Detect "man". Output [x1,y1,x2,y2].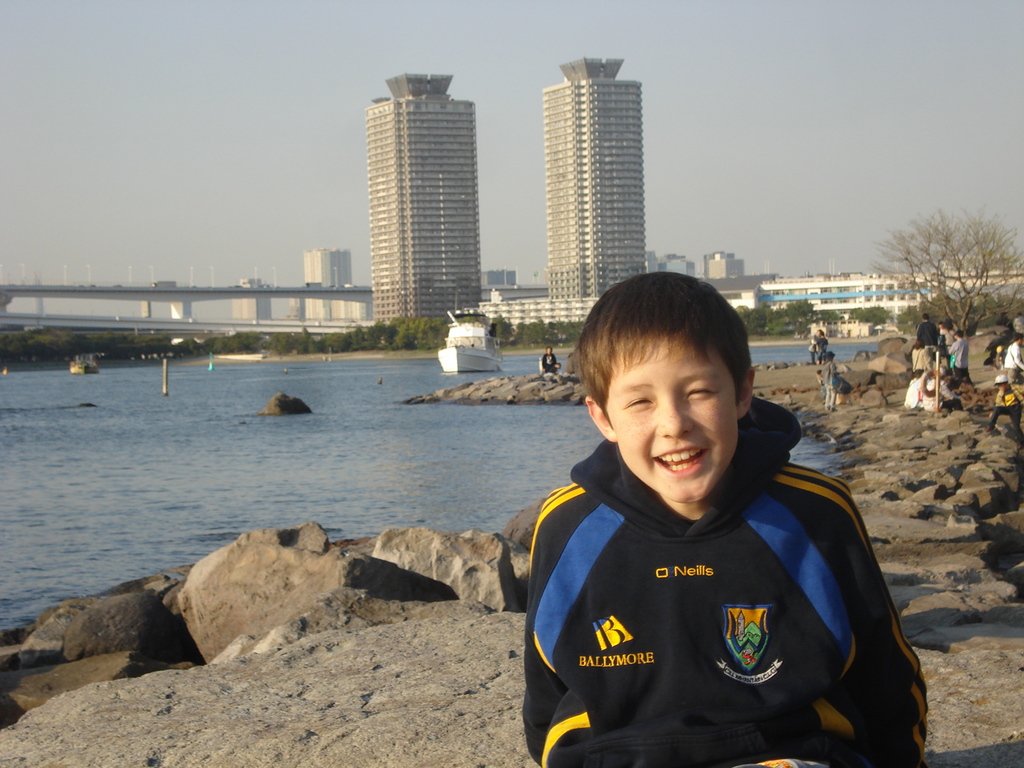
[1005,336,1023,383].
